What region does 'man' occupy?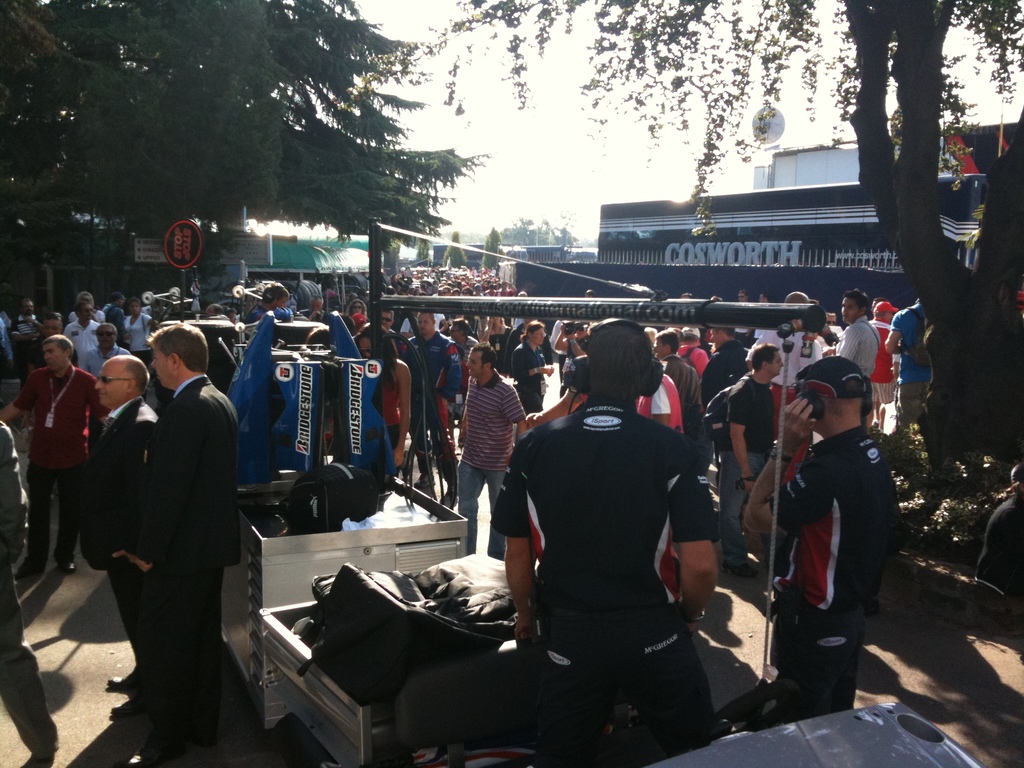
{"x1": 77, "y1": 352, "x2": 156, "y2": 715}.
